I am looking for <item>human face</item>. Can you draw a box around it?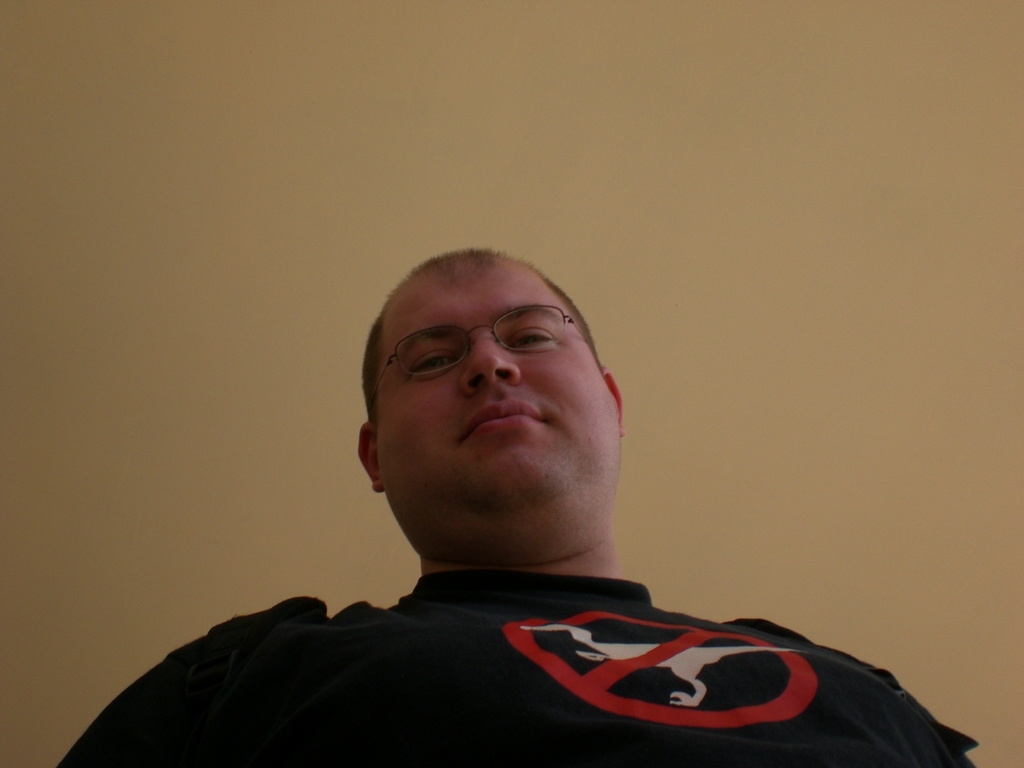
Sure, the bounding box is select_region(375, 257, 618, 516).
